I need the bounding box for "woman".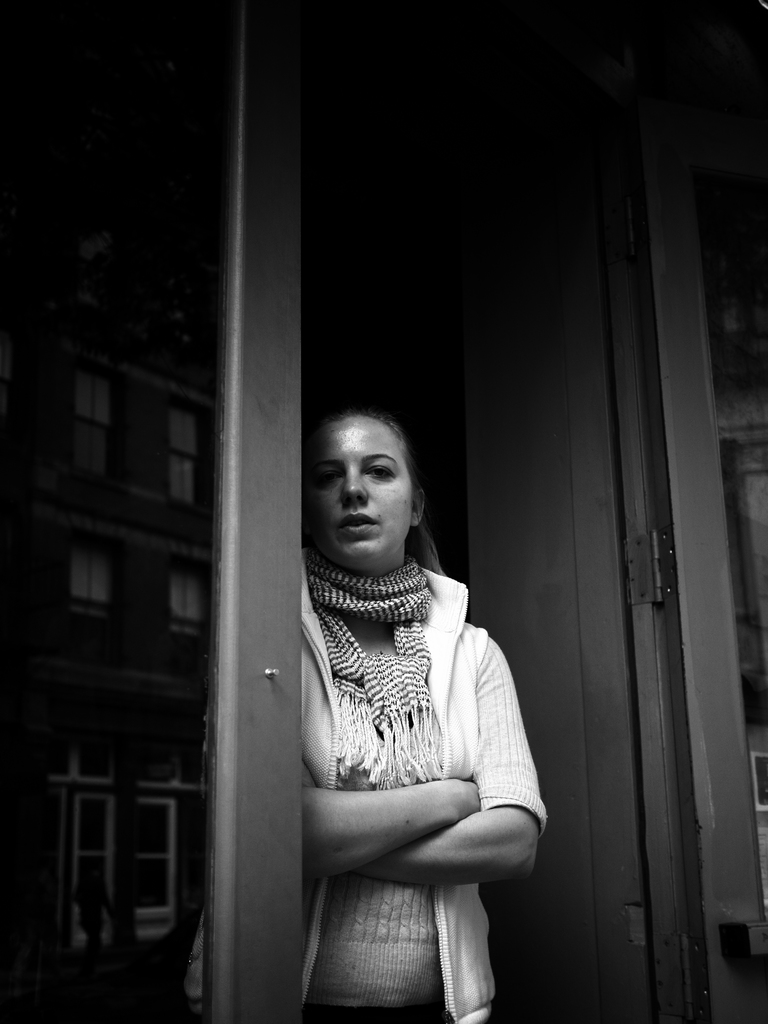
Here it is: (left=254, top=381, right=556, bottom=1023).
